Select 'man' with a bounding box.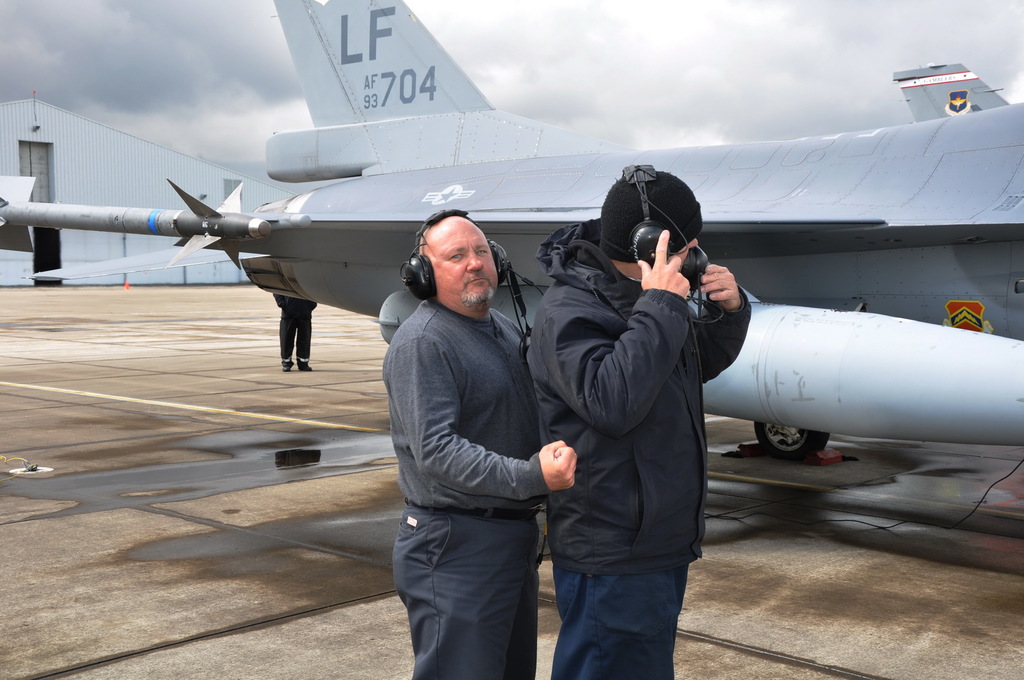
box=[379, 200, 577, 679].
